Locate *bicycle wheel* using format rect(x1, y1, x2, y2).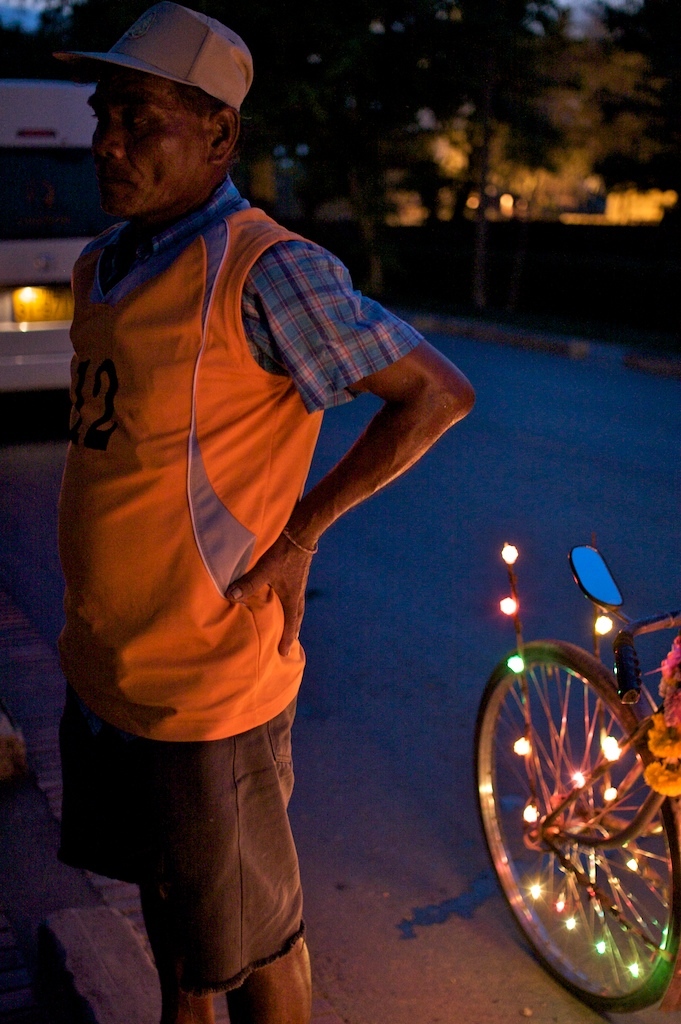
rect(477, 632, 680, 991).
